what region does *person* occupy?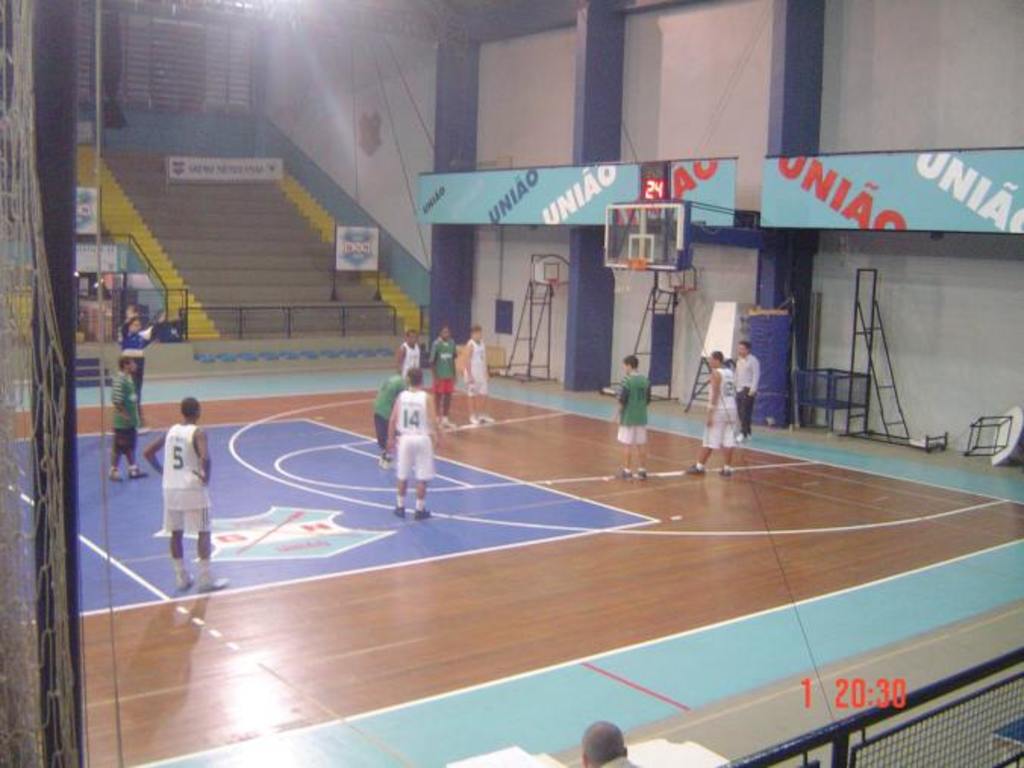
392:329:421:379.
